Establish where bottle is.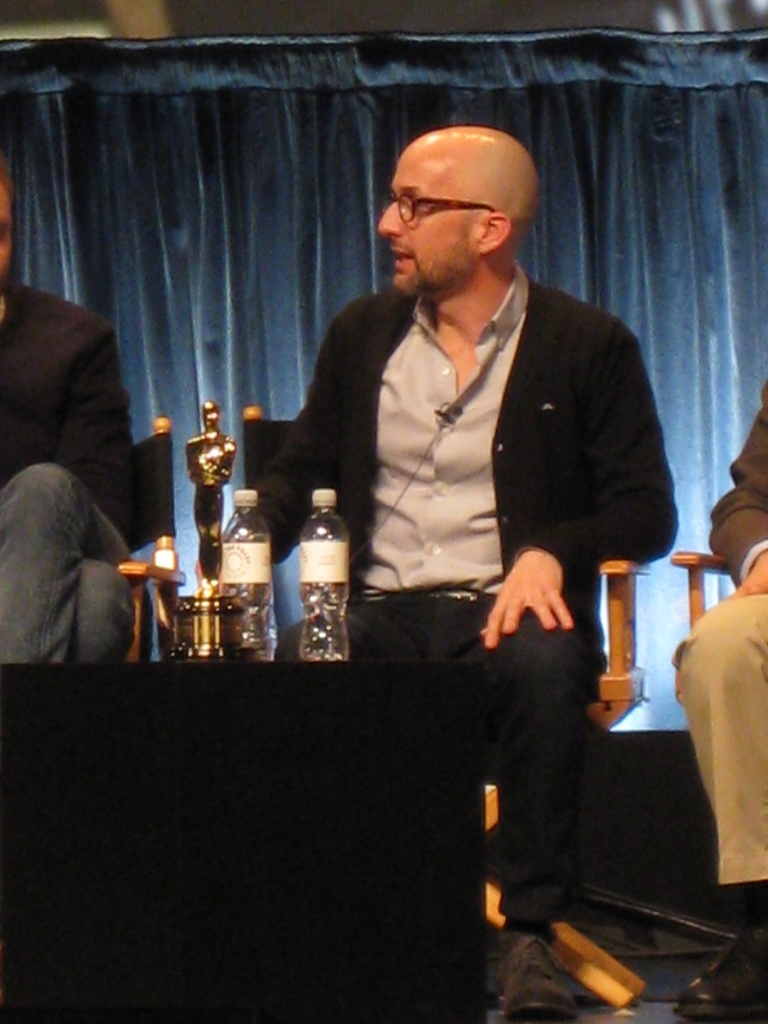
Established at 218 490 275 662.
